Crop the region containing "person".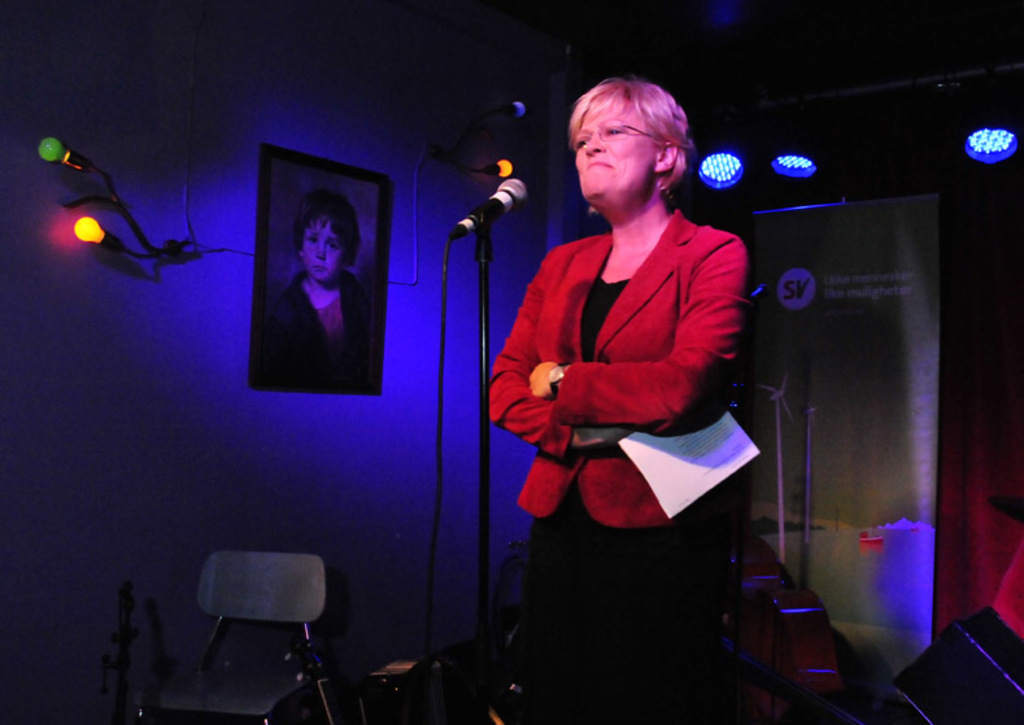
Crop region: (left=482, top=75, right=767, bottom=724).
